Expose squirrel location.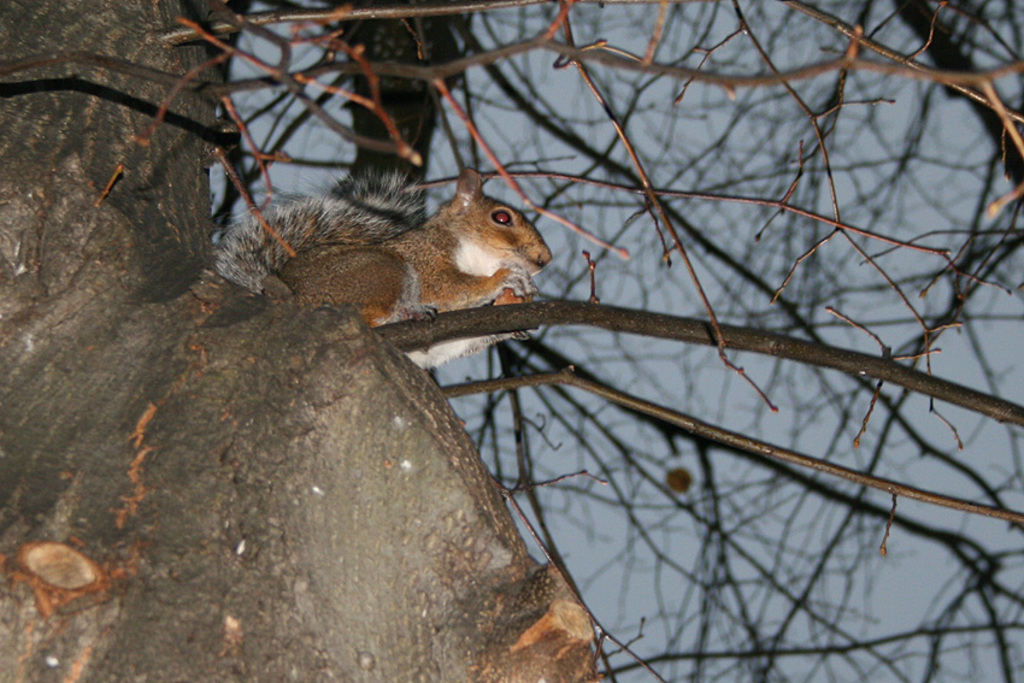
Exposed at BBox(208, 161, 557, 372).
